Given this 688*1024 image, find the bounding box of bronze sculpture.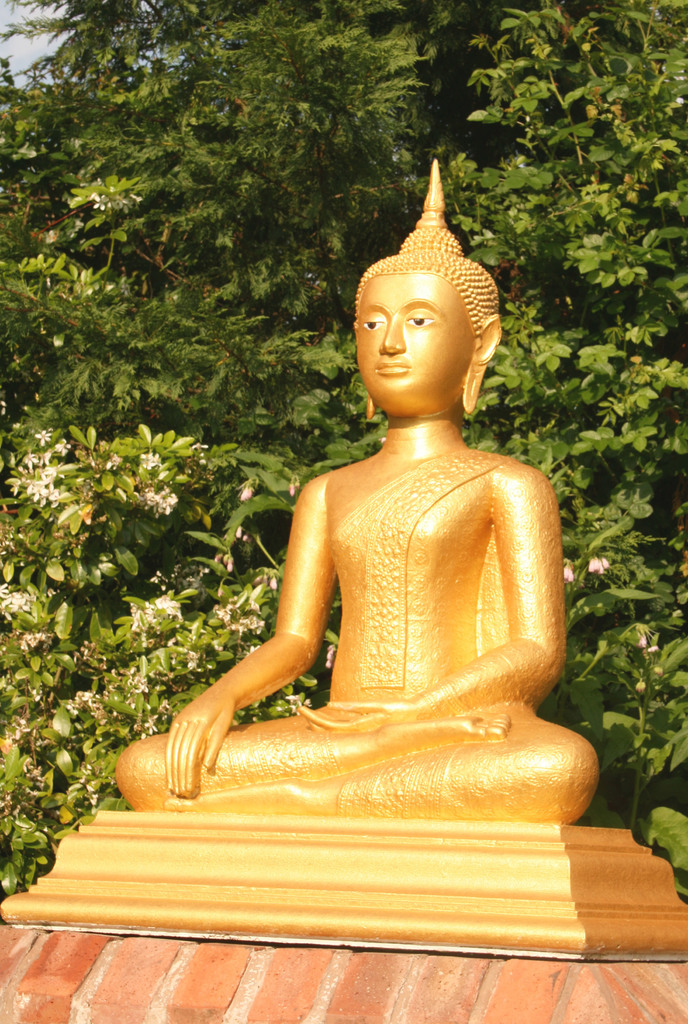
131 175 599 829.
